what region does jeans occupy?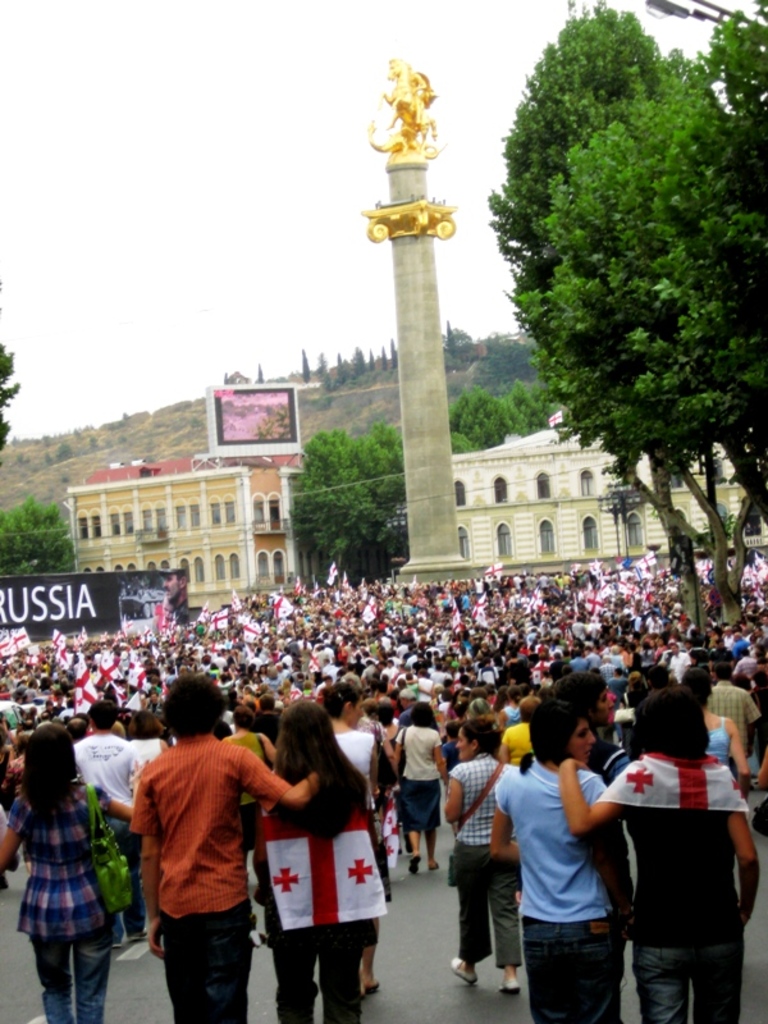
locate(524, 923, 627, 1023).
